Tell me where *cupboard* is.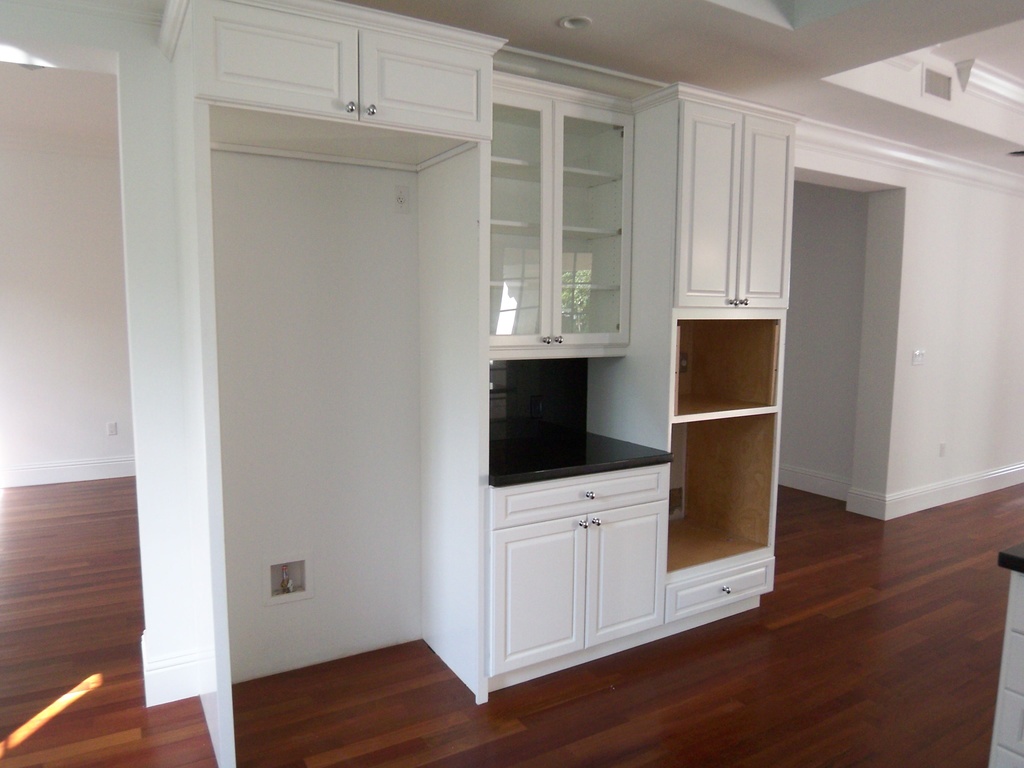
*cupboard* is at detection(154, 0, 797, 767).
